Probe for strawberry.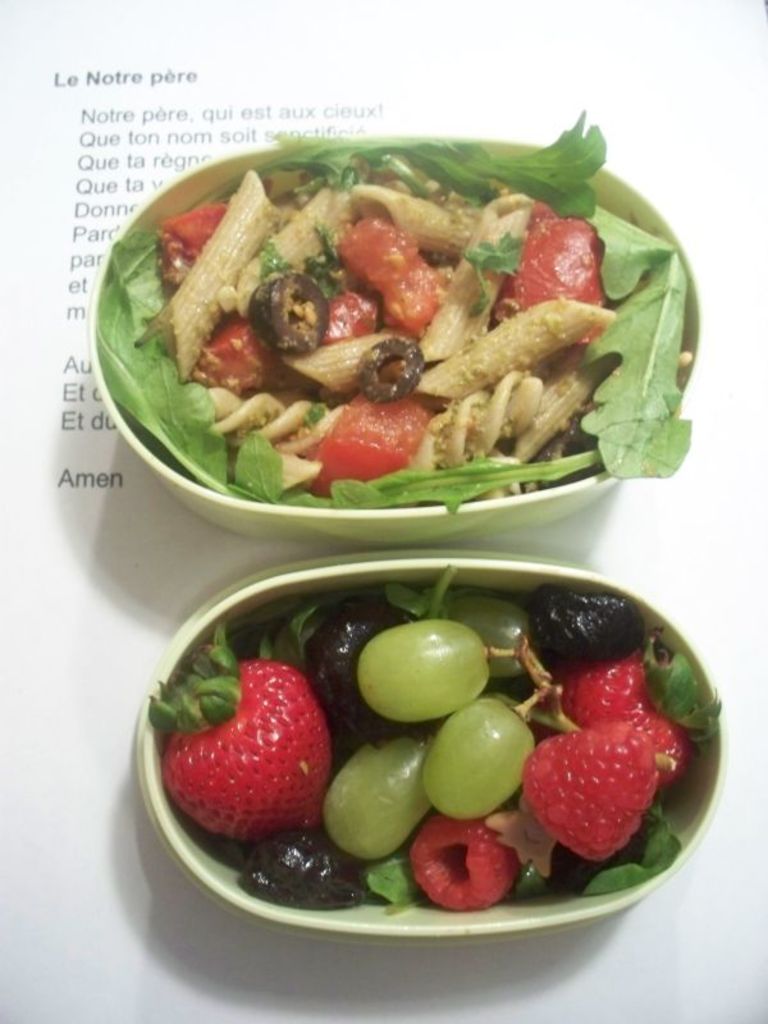
Probe result: 556,655,699,785.
